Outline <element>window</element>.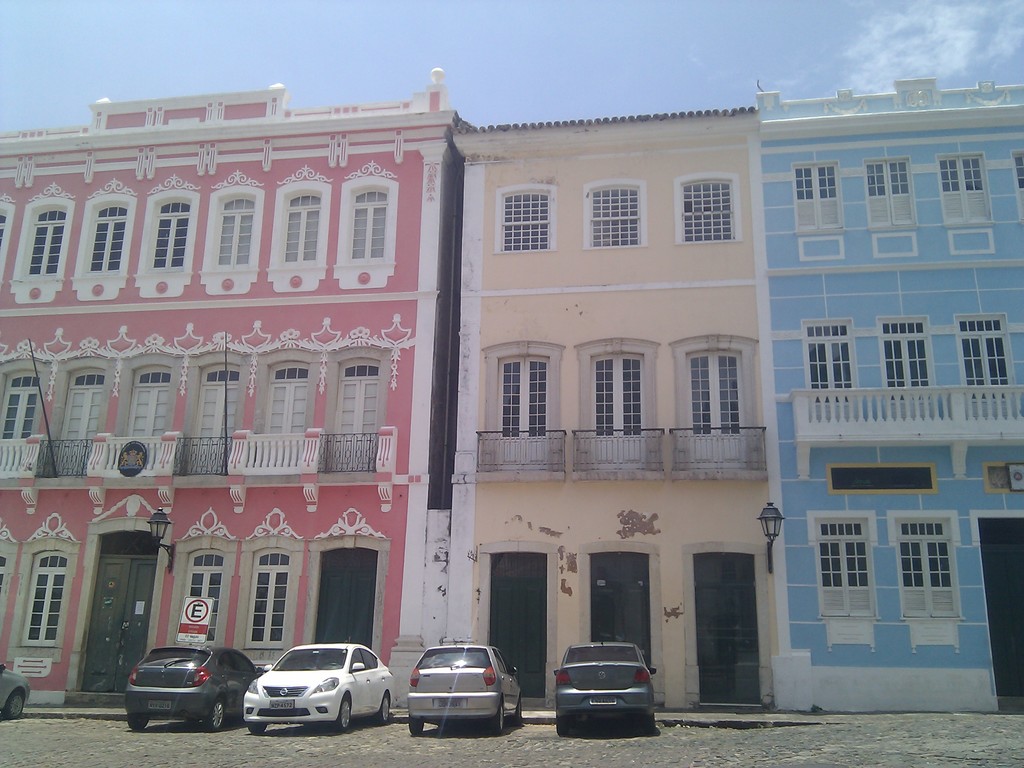
Outline: box=[330, 172, 397, 291].
